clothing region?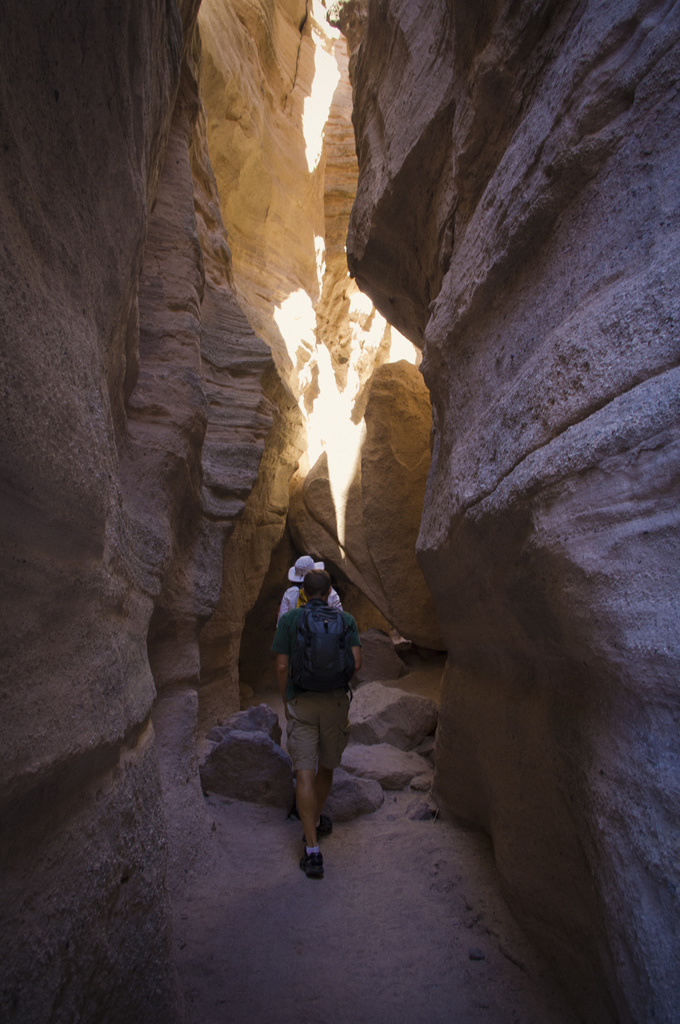
left=280, top=584, right=338, bottom=620
